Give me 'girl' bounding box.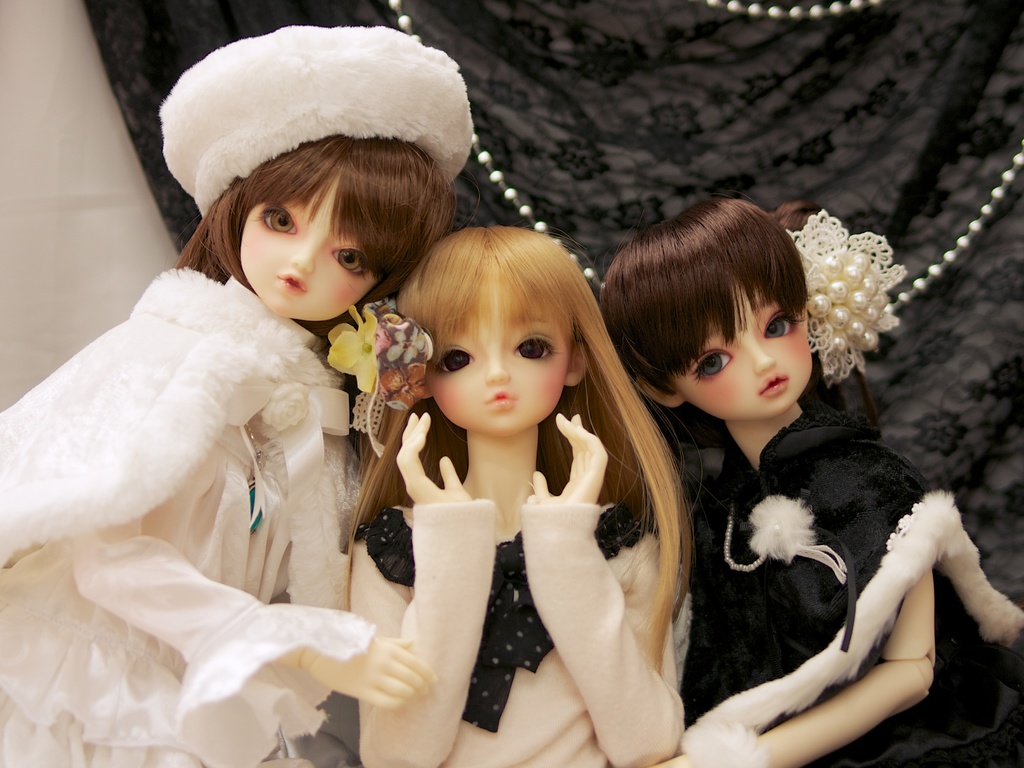
bbox=(600, 196, 1023, 767).
